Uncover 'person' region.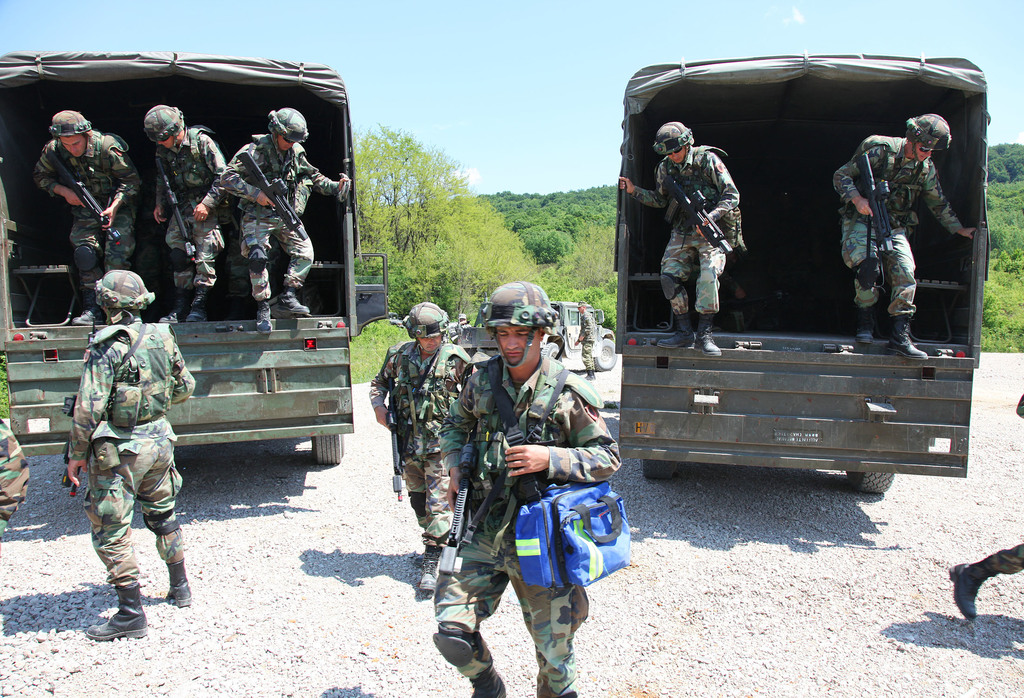
Uncovered: 429:288:611:685.
